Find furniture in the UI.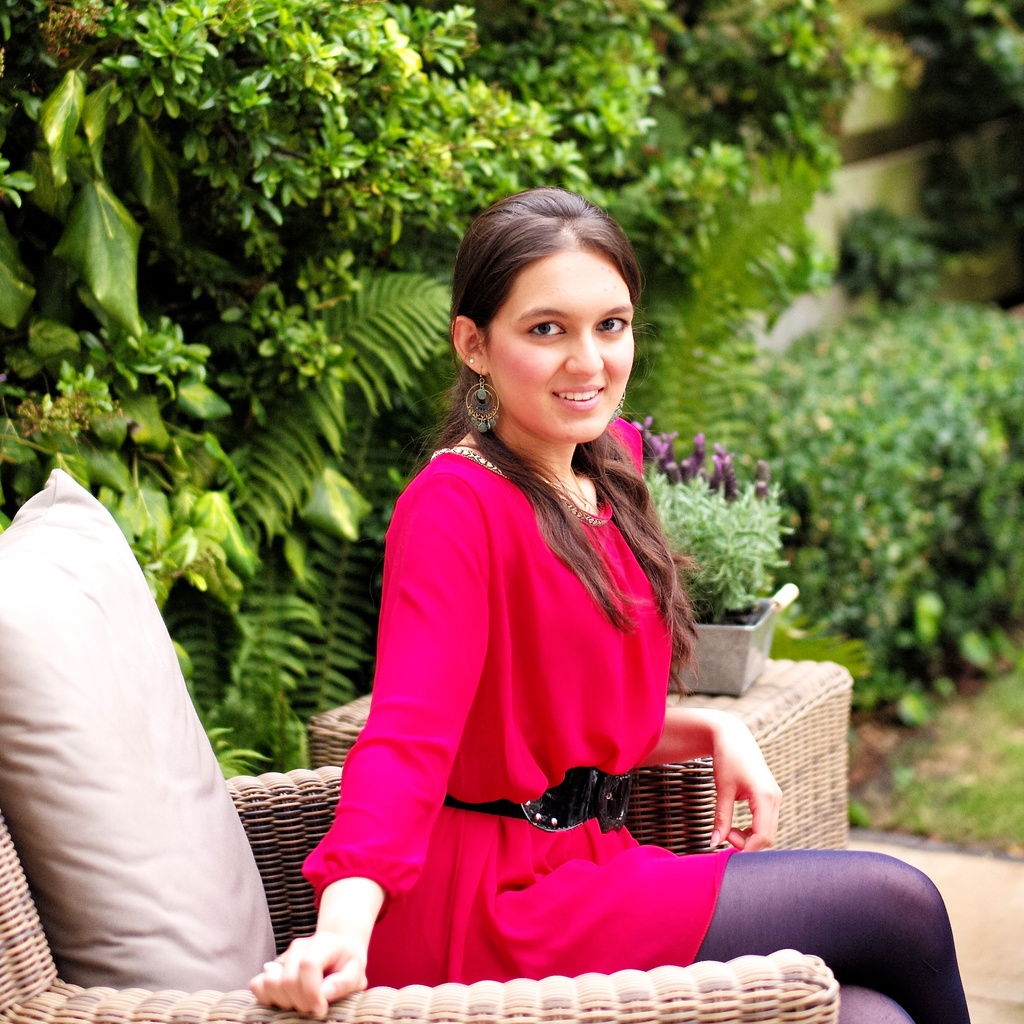
UI element at detection(305, 659, 854, 847).
